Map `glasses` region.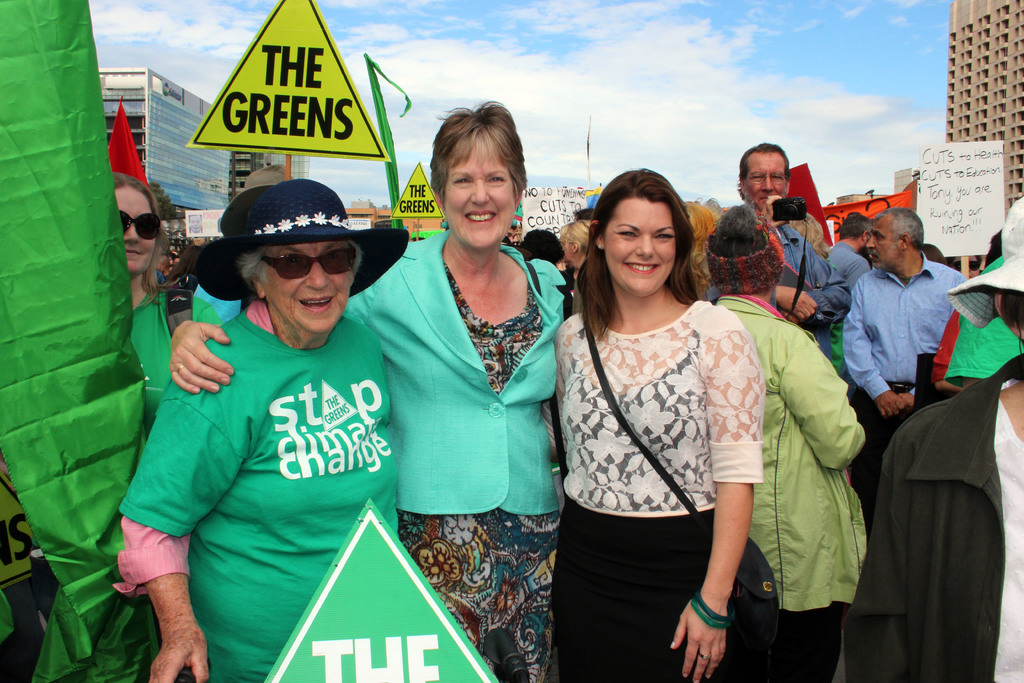
Mapped to {"left": 119, "top": 211, "right": 168, "bottom": 246}.
